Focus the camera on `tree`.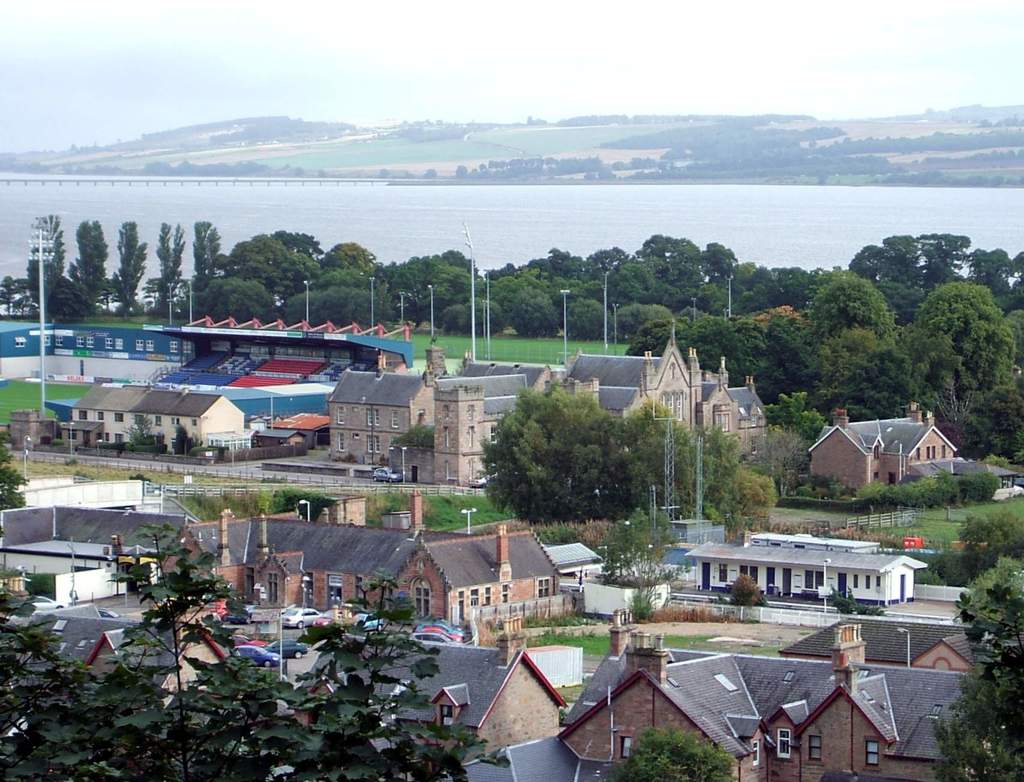
Focus region: left=24, top=215, right=66, bottom=295.
